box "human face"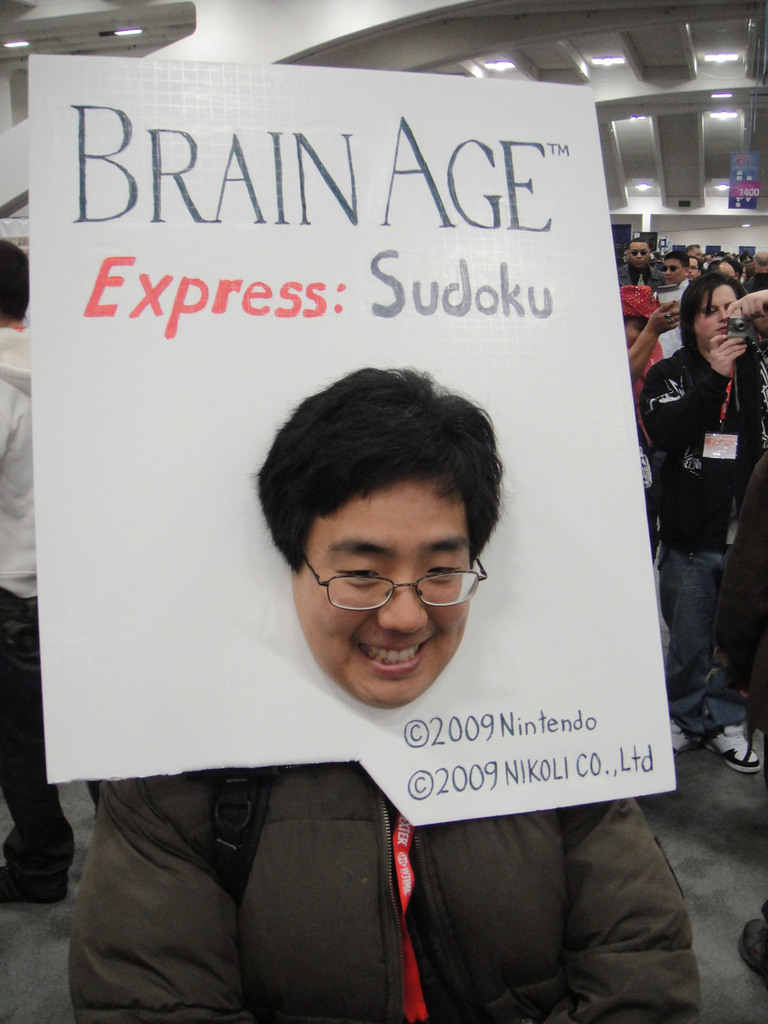
[296, 489, 472, 708]
